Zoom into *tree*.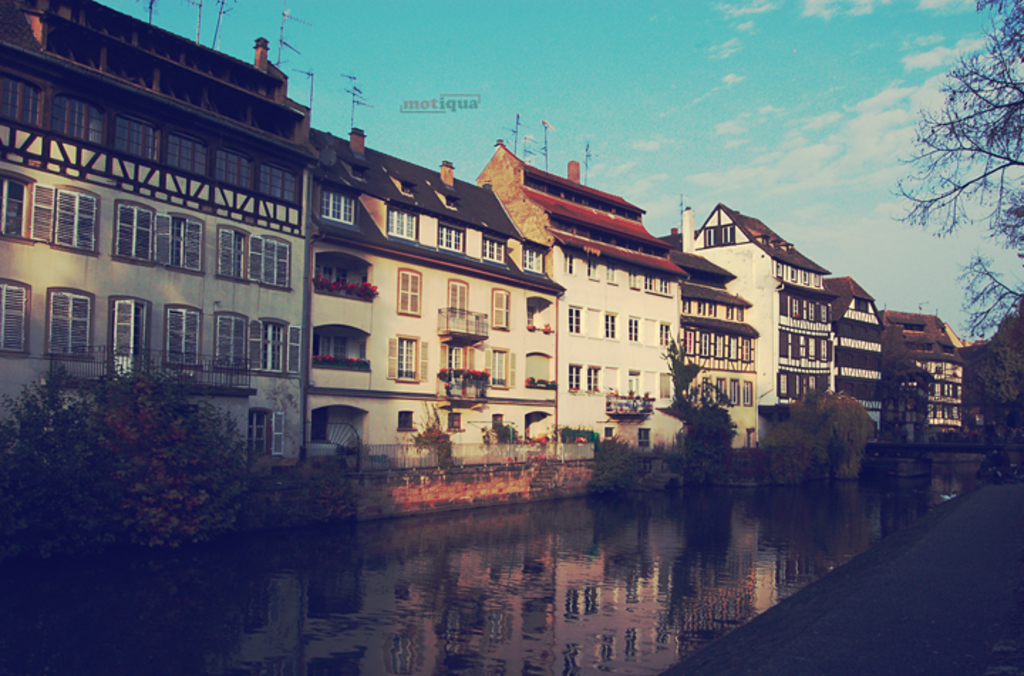
Zoom target: box(661, 329, 748, 494).
